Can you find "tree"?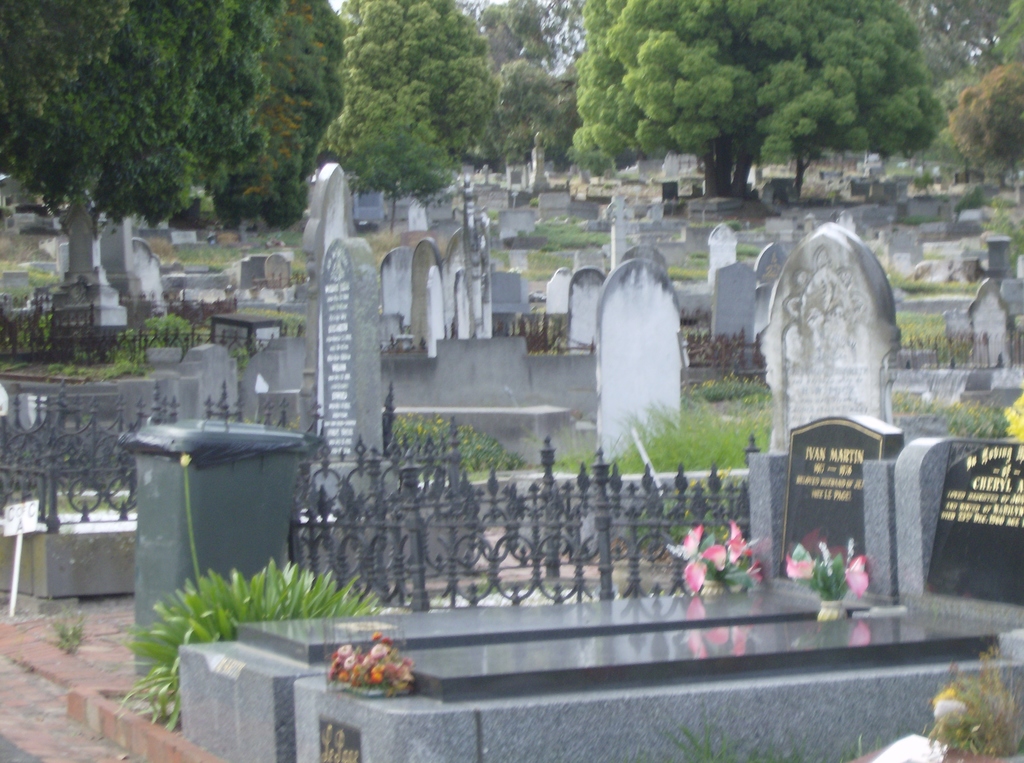
Yes, bounding box: bbox=(342, 0, 503, 226).
